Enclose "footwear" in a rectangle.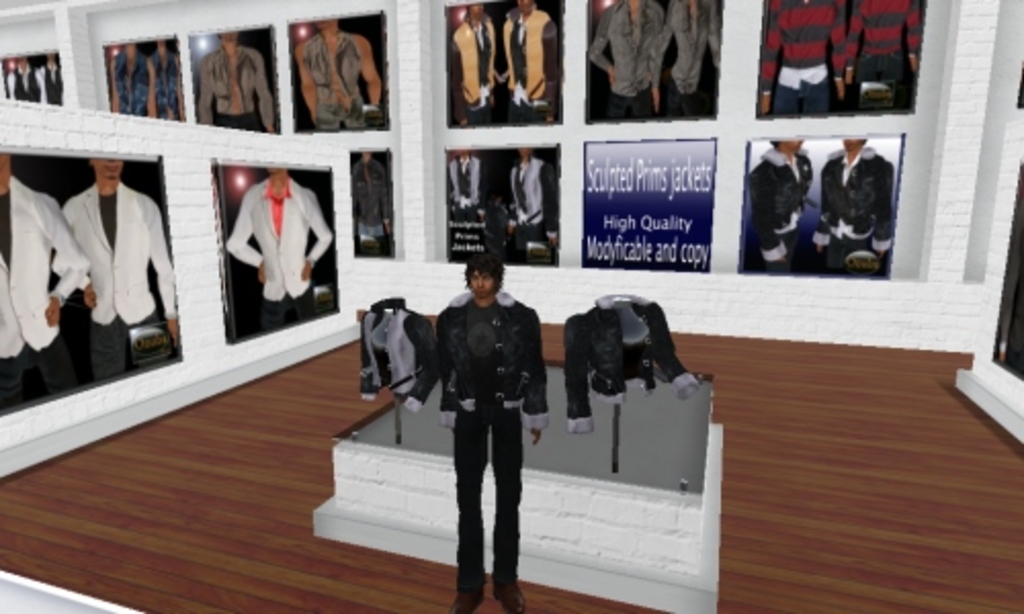
<region>446, 577, 485, 612</region>.
